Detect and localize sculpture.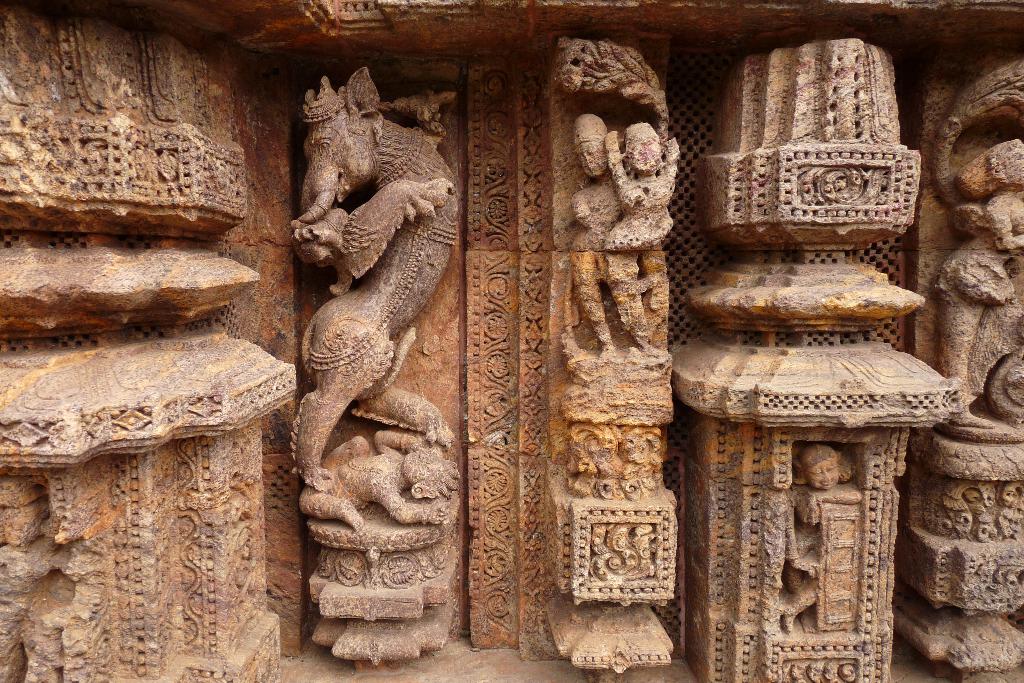
Localized at Rect(264, 12, 460, 666).
